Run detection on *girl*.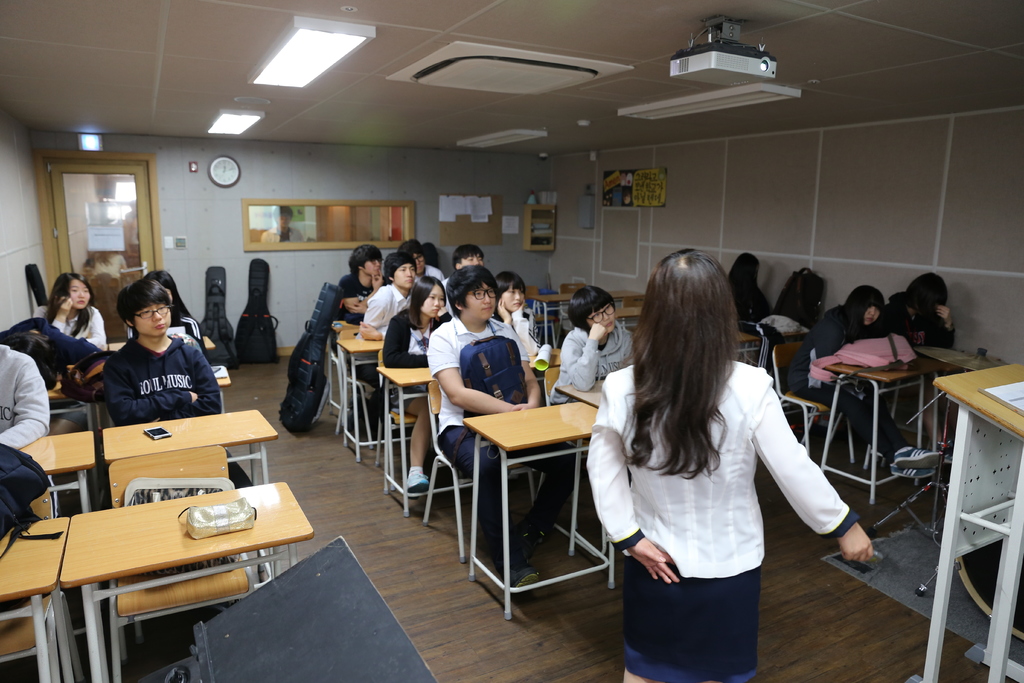
Result: bbox=(554, 276, 636, 407).
